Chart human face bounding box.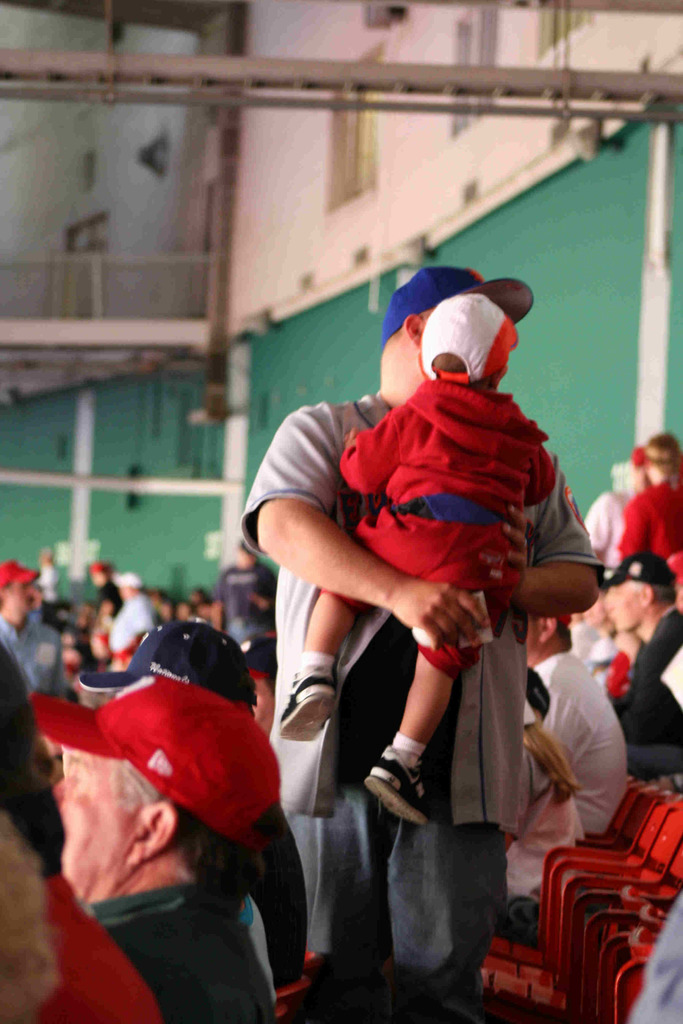
Charted: l=572, t=594, r=612, b=625.
